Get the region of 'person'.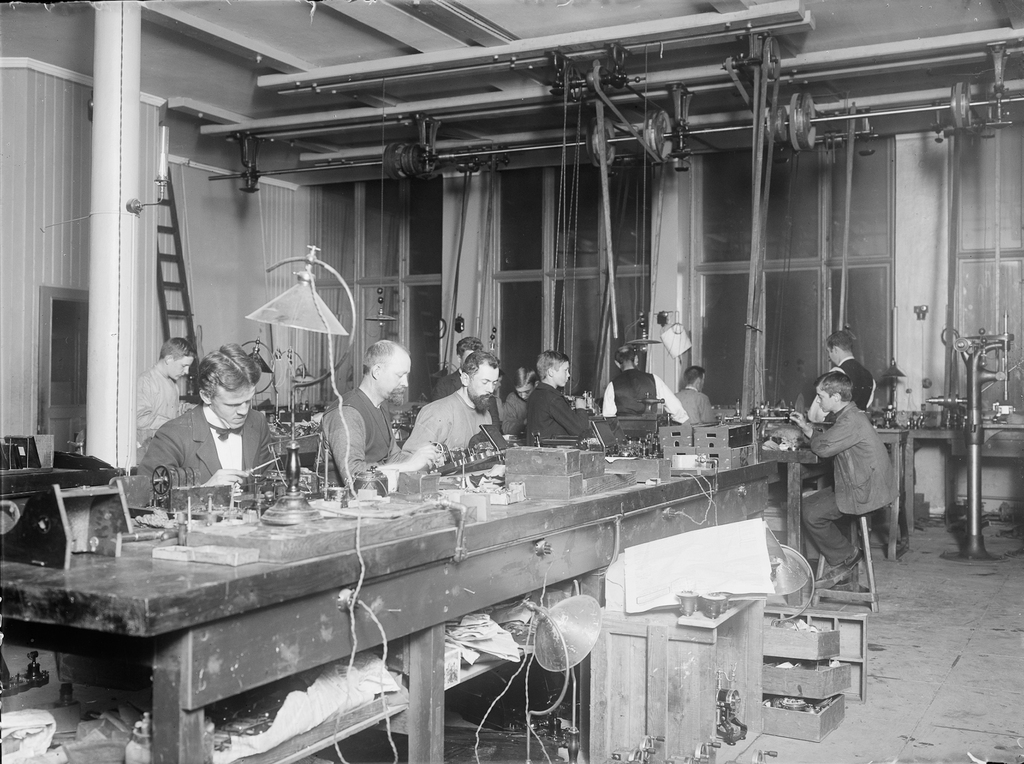
detection(807, 326, 881, 424).
